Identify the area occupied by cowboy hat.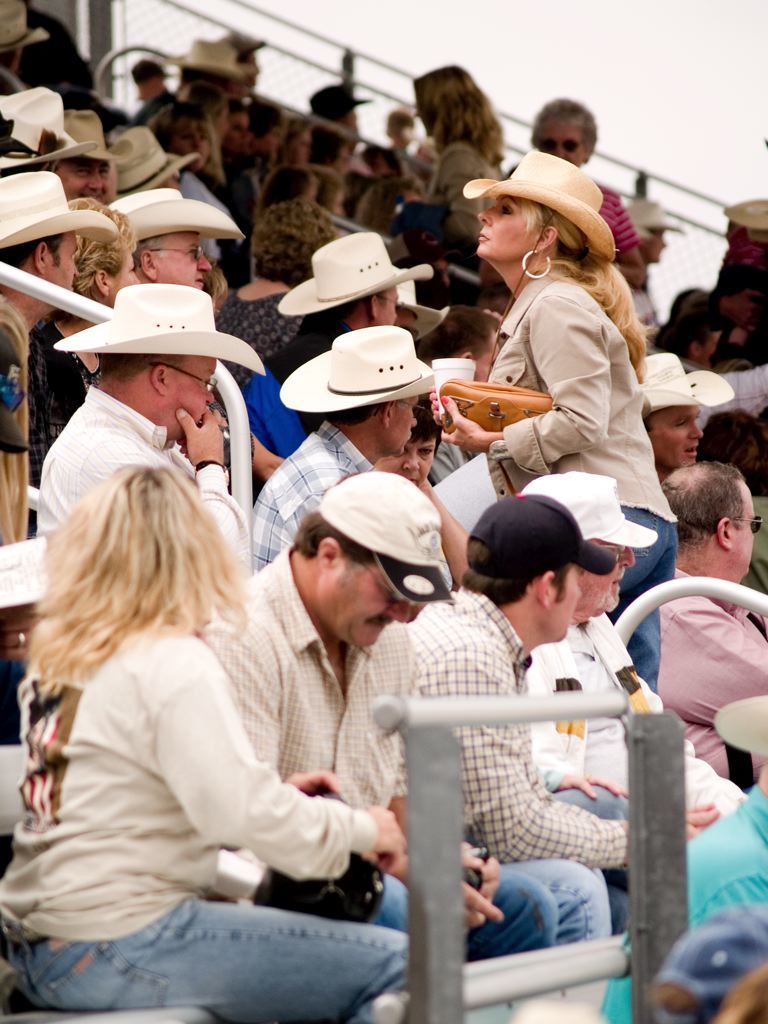
Area: [x1=465, y1=149, x2=617, y2=253].
